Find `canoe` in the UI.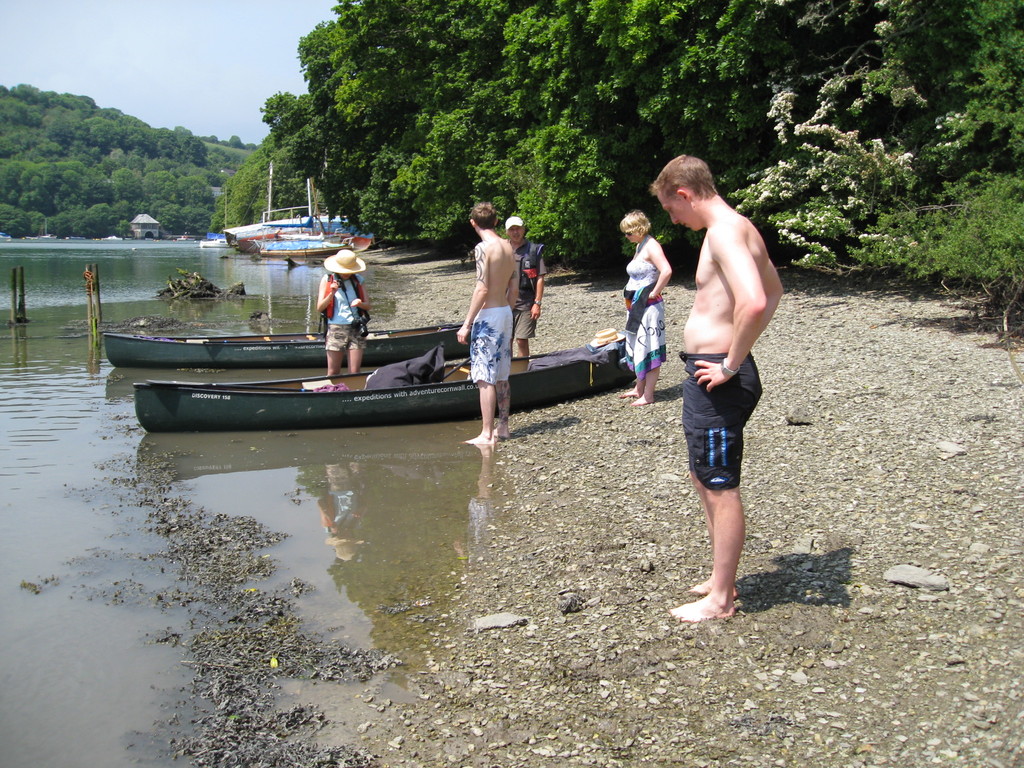
UI element at rect(103, 322, 471, 369).
